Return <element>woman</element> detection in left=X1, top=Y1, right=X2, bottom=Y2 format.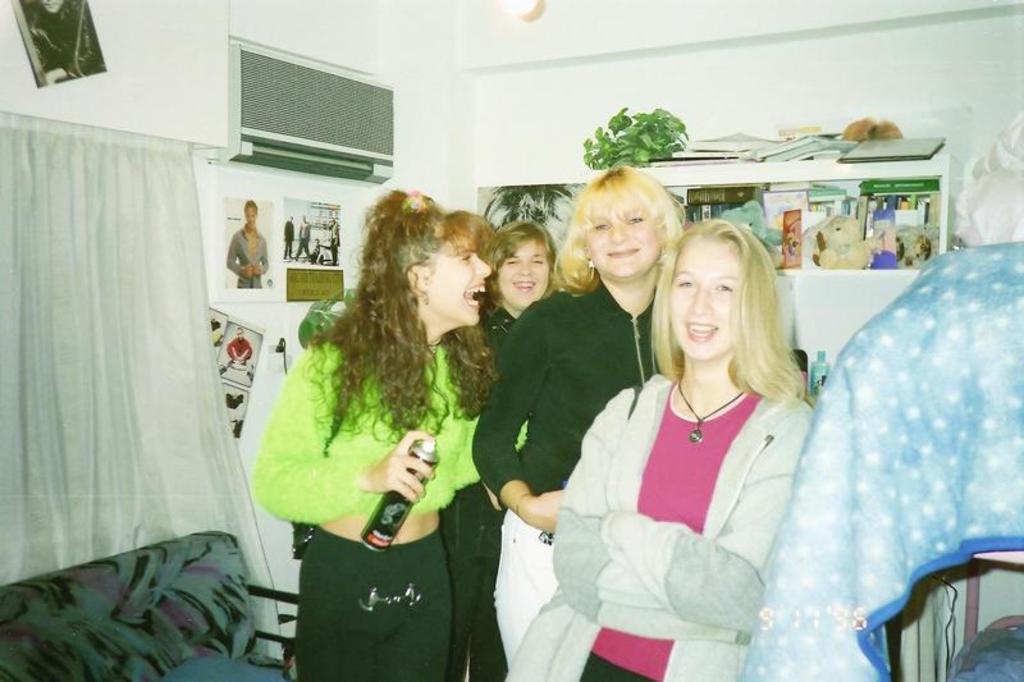
left=470, top=168, right=687, bottom=664.
